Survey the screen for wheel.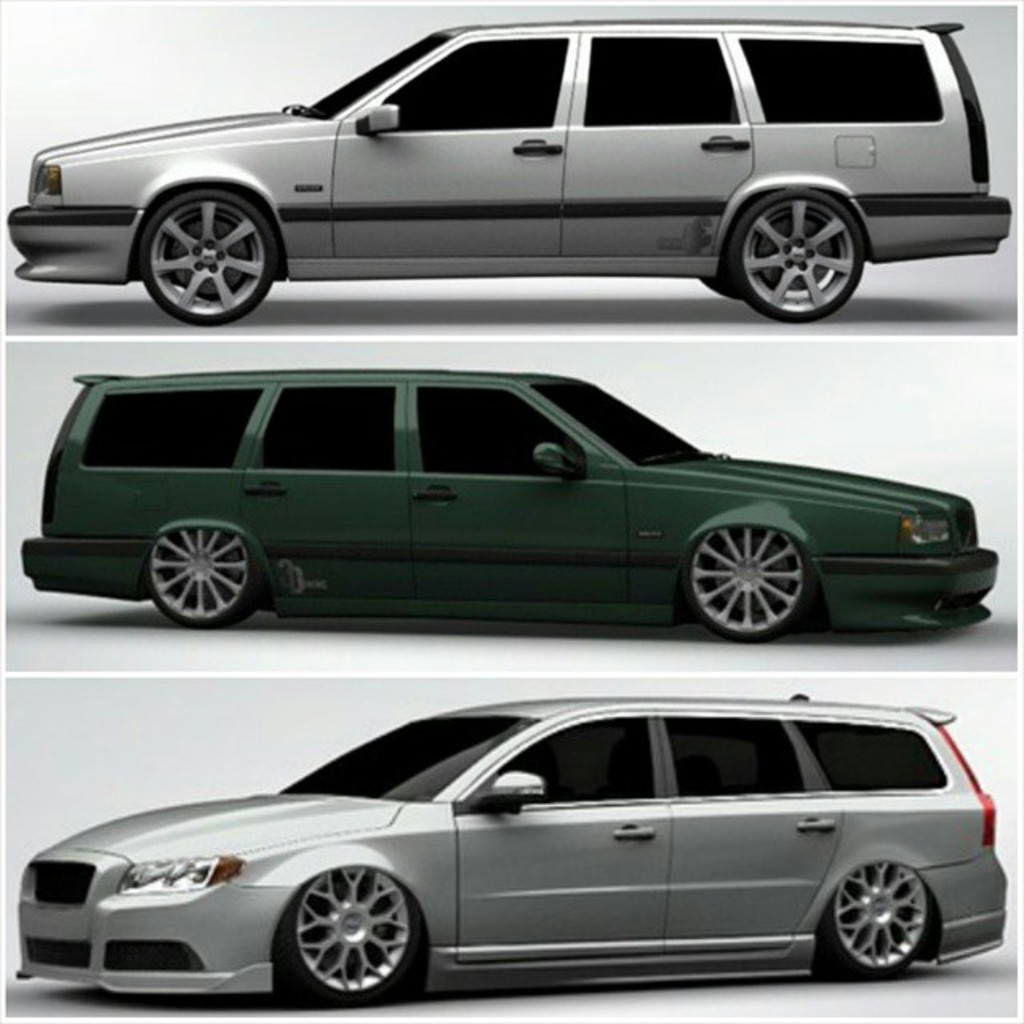
Survey found: BBox(675, 237, 770, 307).
